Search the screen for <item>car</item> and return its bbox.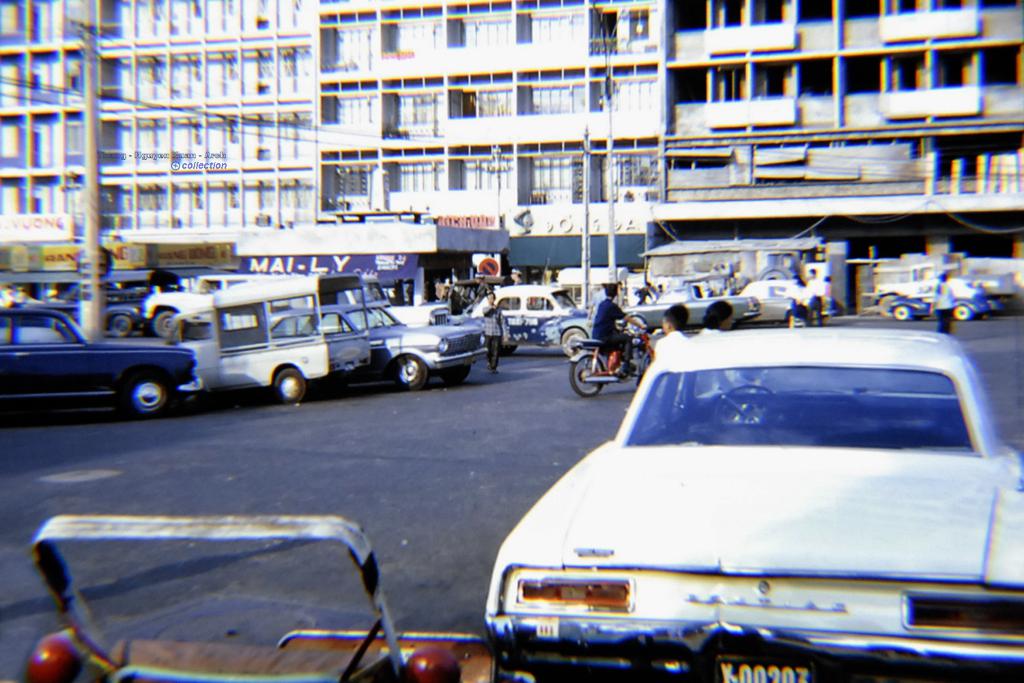
Found: region(268, 301, 494, 393).
